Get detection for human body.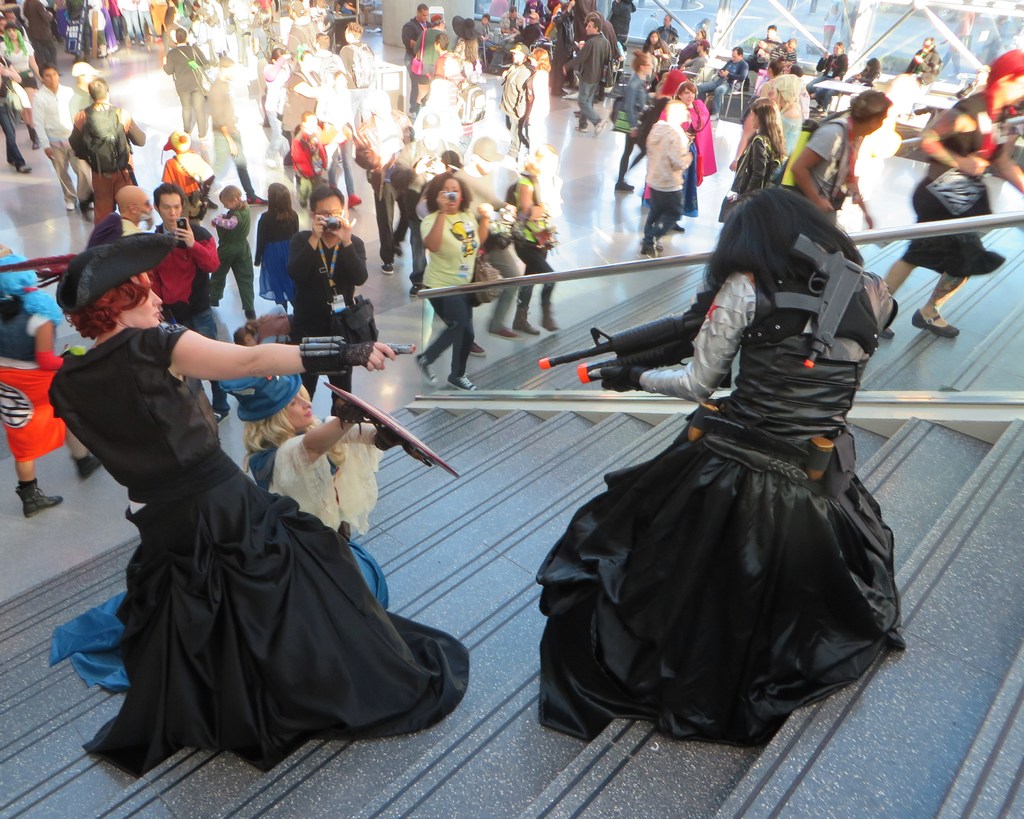
Detection: region(313, 36, 347, 190).
